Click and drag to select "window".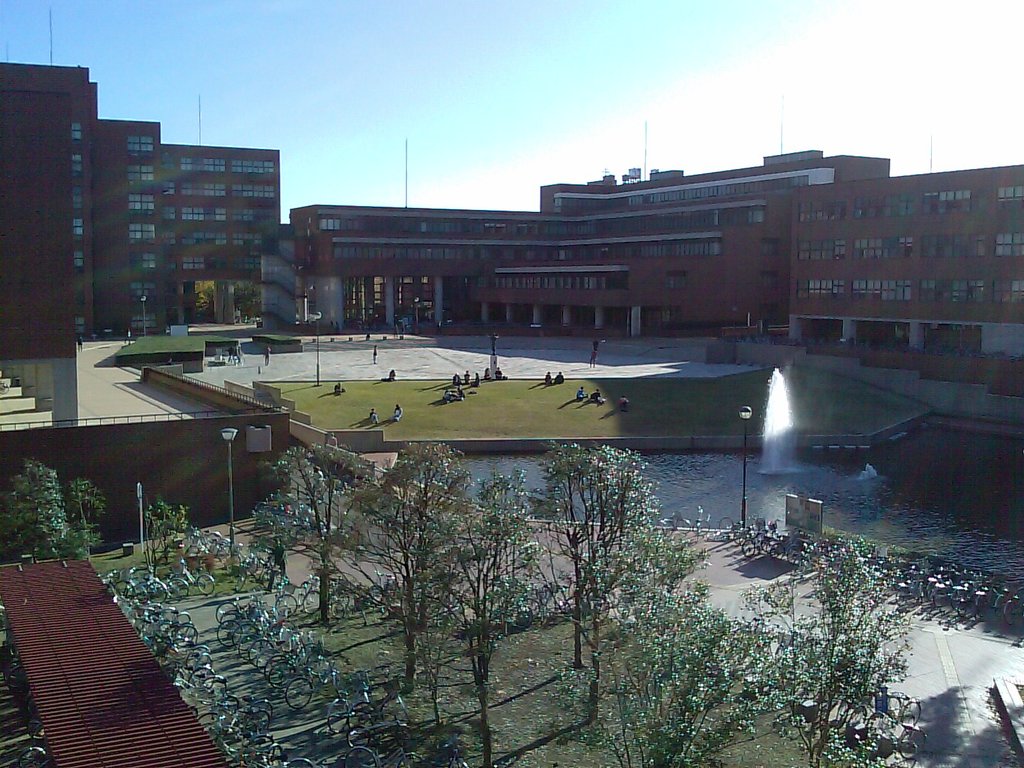
Selection: {"left": 233, "top": 254, "right": 260, "bottom": 270}.
